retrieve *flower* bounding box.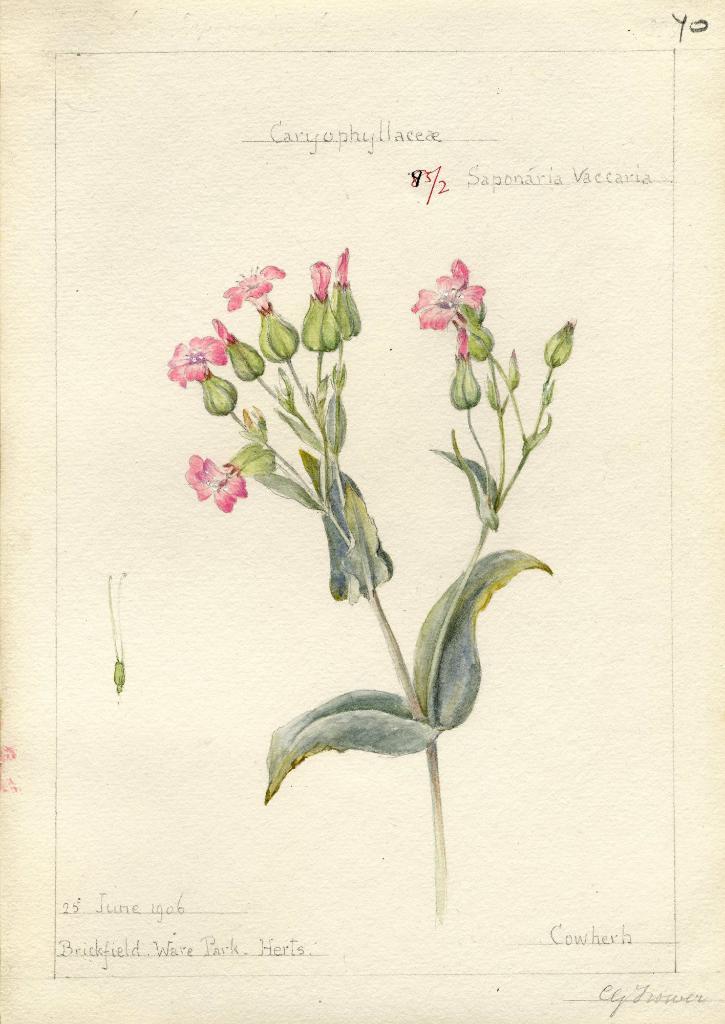
Bounding box: 164, 335, 225, 392.
